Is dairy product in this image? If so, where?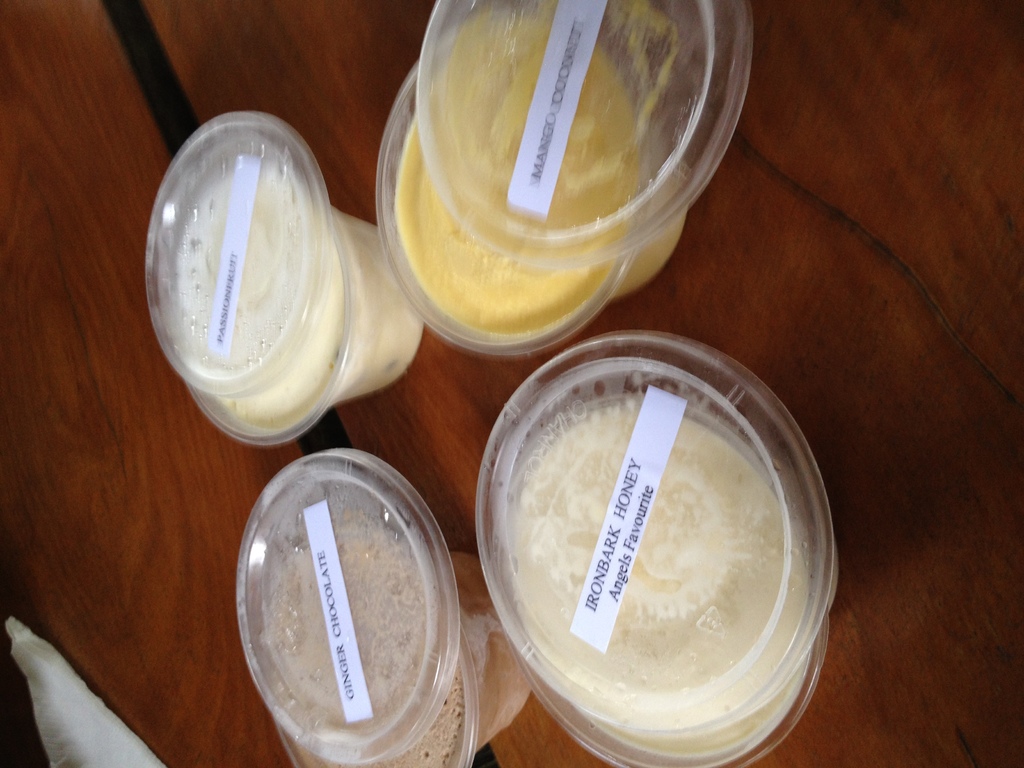
Yes, at (left=384, top=54, right=691, bottom=316).
